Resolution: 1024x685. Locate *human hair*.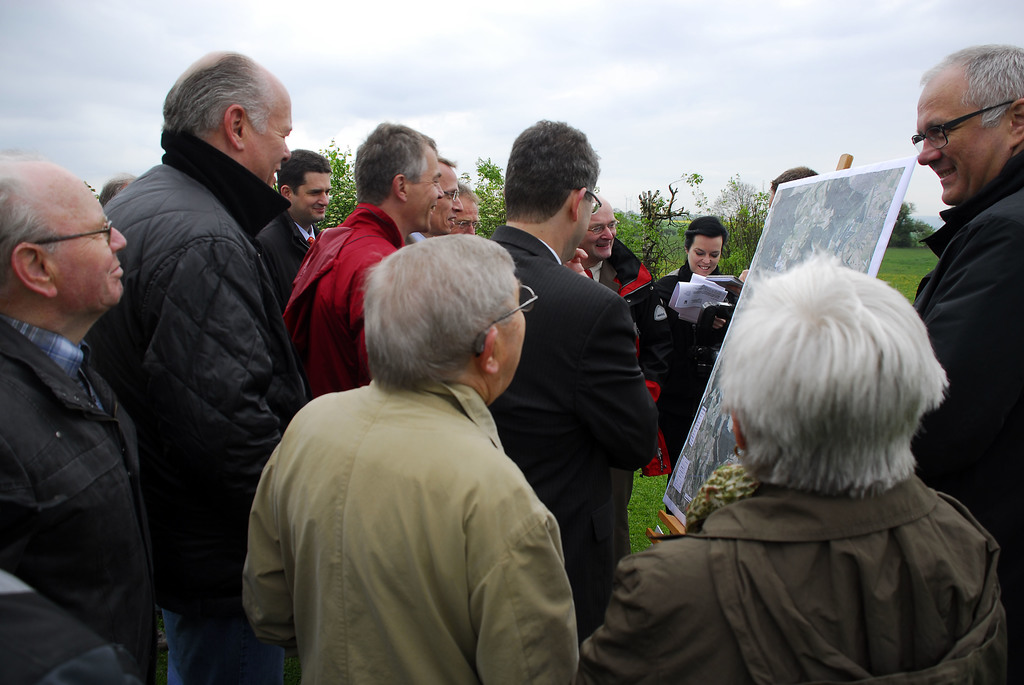
bbox=(685, 211, 724, 250).
